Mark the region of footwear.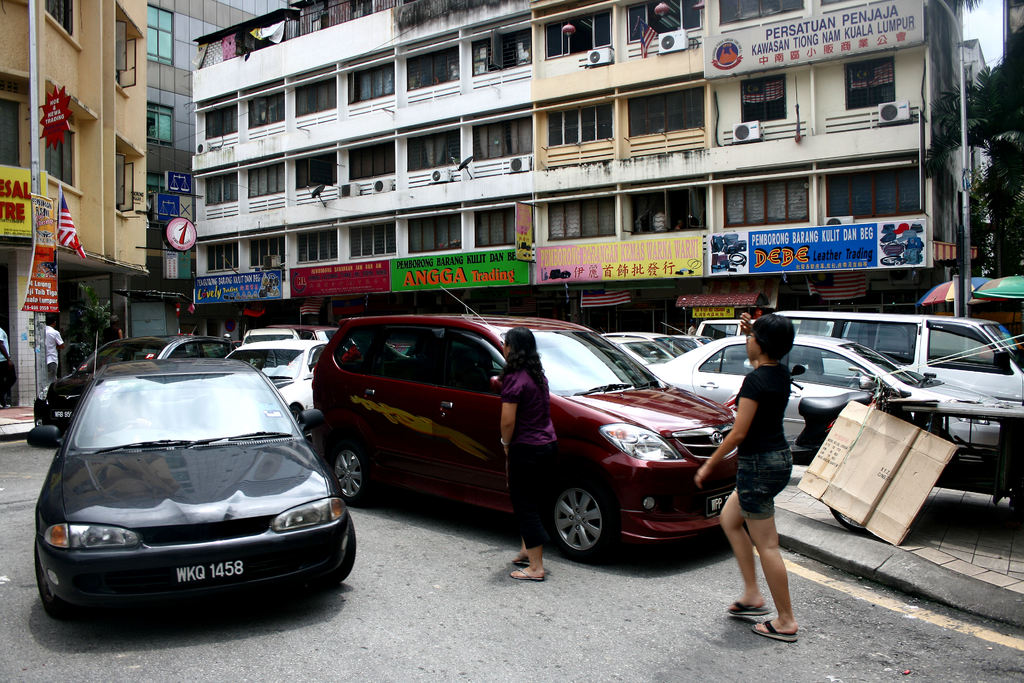
Region: Rect(511, 550, 537, 562).
